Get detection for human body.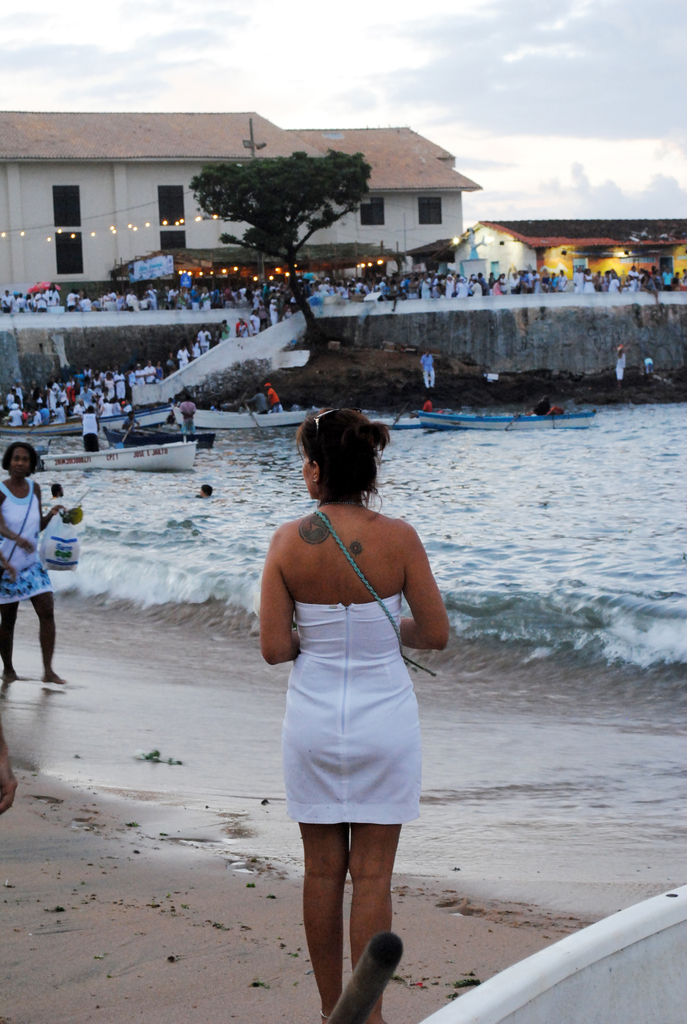
Detection: crop(260, 422, 439, 986).
